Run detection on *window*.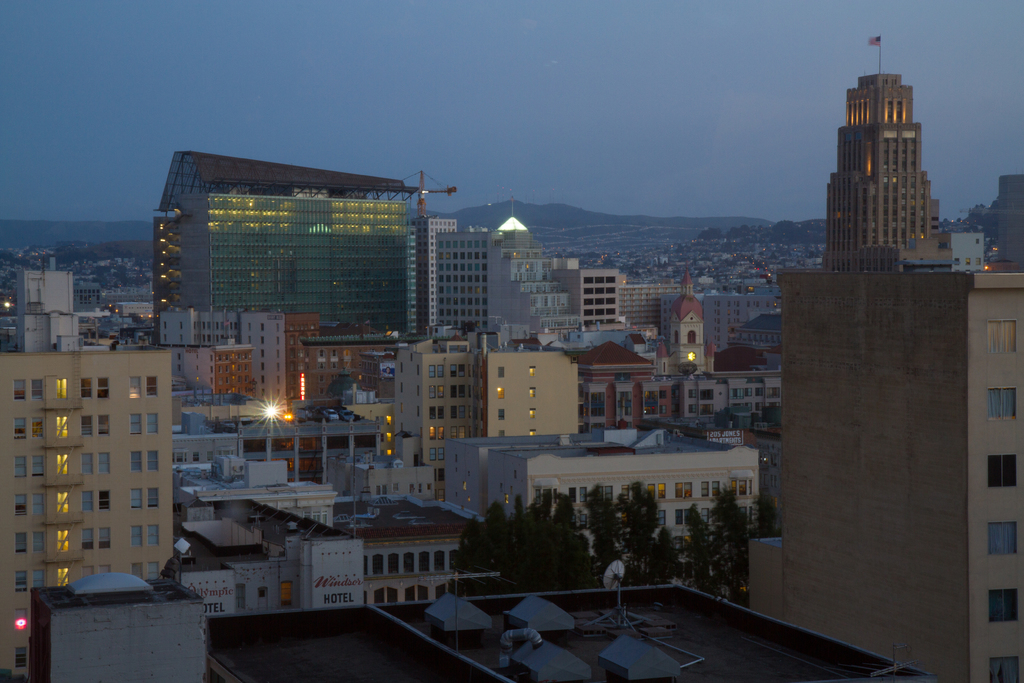
Result: [x1=497, y1=366, x2=506, y2=379].
